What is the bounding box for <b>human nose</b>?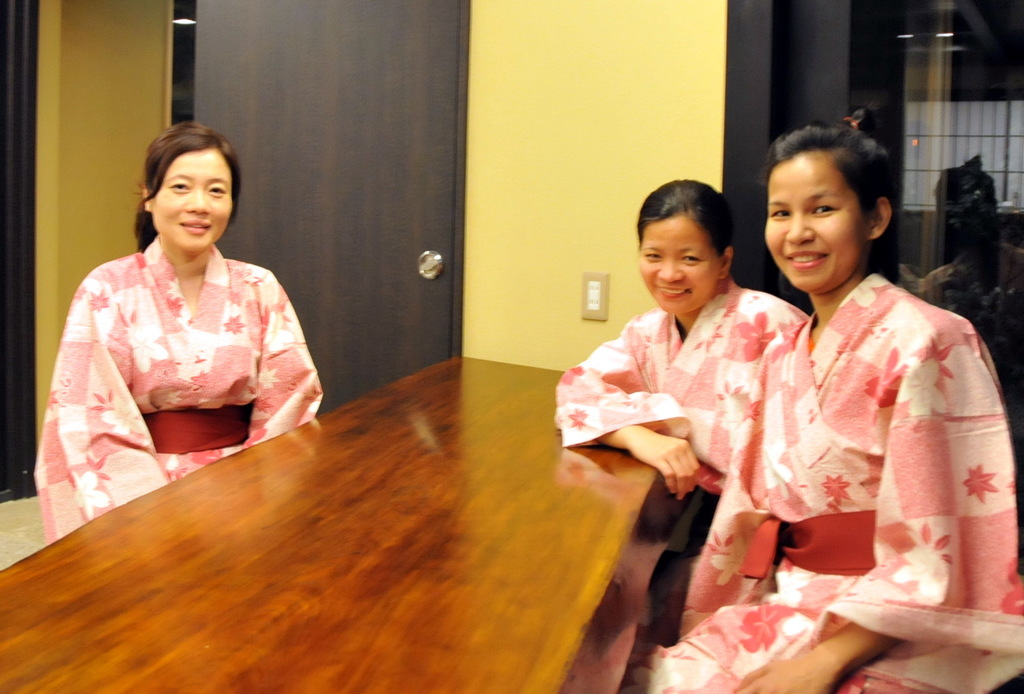
bbox(783, 209, 814, 245).
